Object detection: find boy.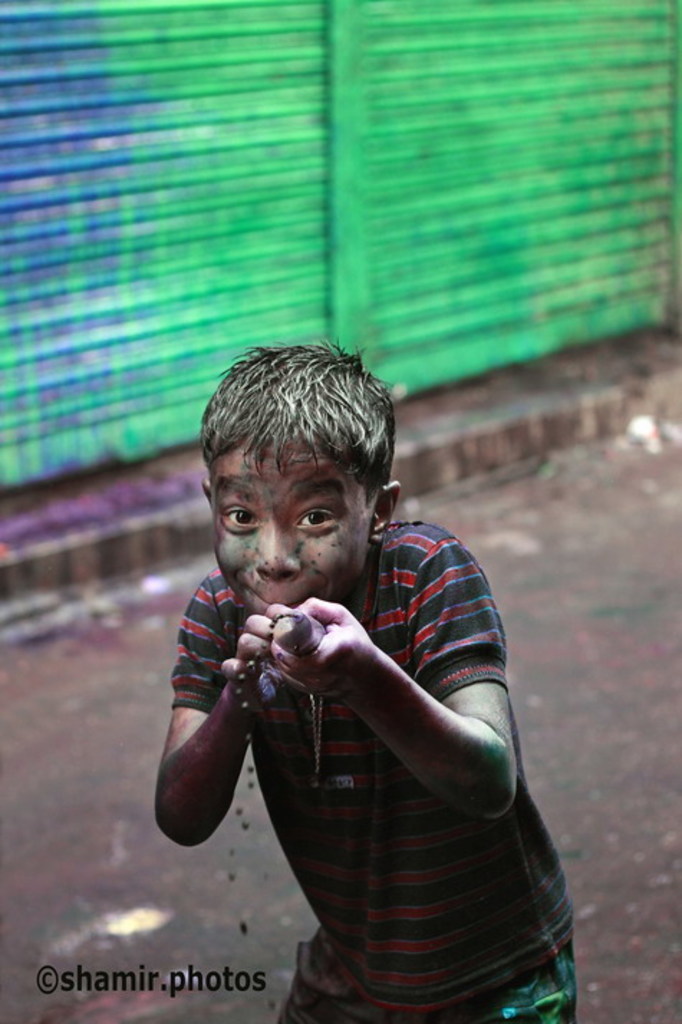
pyautogui.locateOnScreen(148, 323, 570, 1023).
